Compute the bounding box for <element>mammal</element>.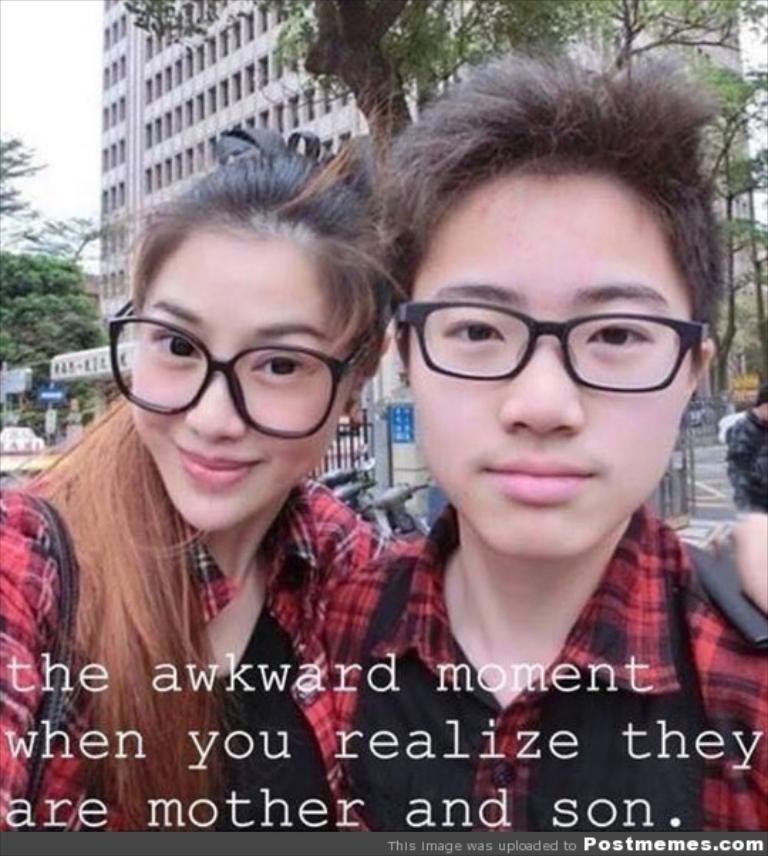
(x1=725, y1=382, x2=767, y2=508).
